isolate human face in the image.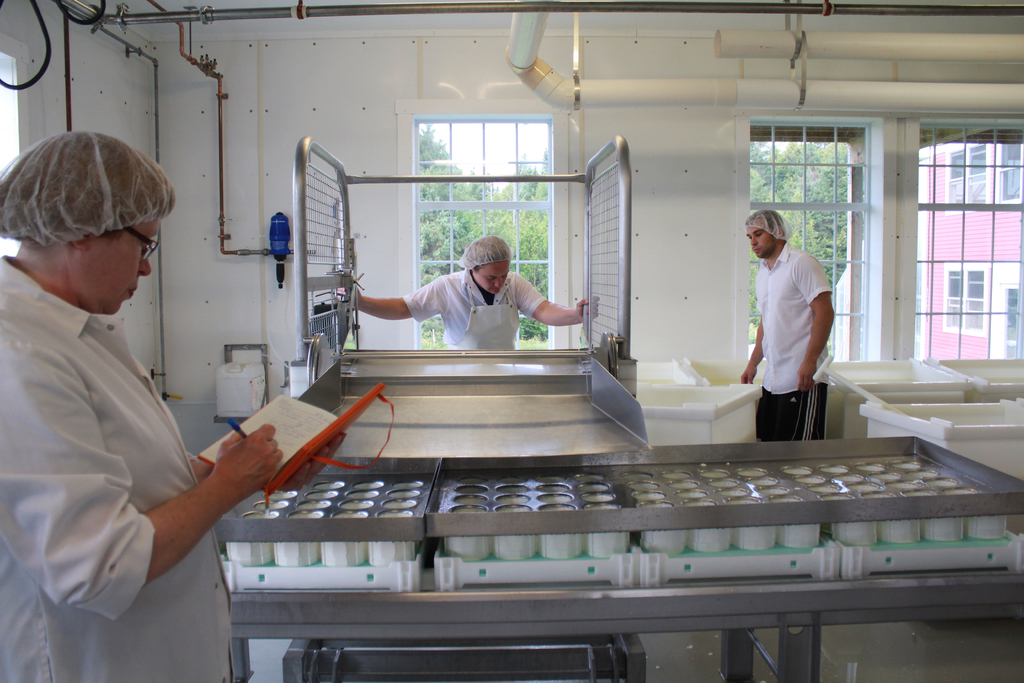
Isolated region: 749 225 774 259.
